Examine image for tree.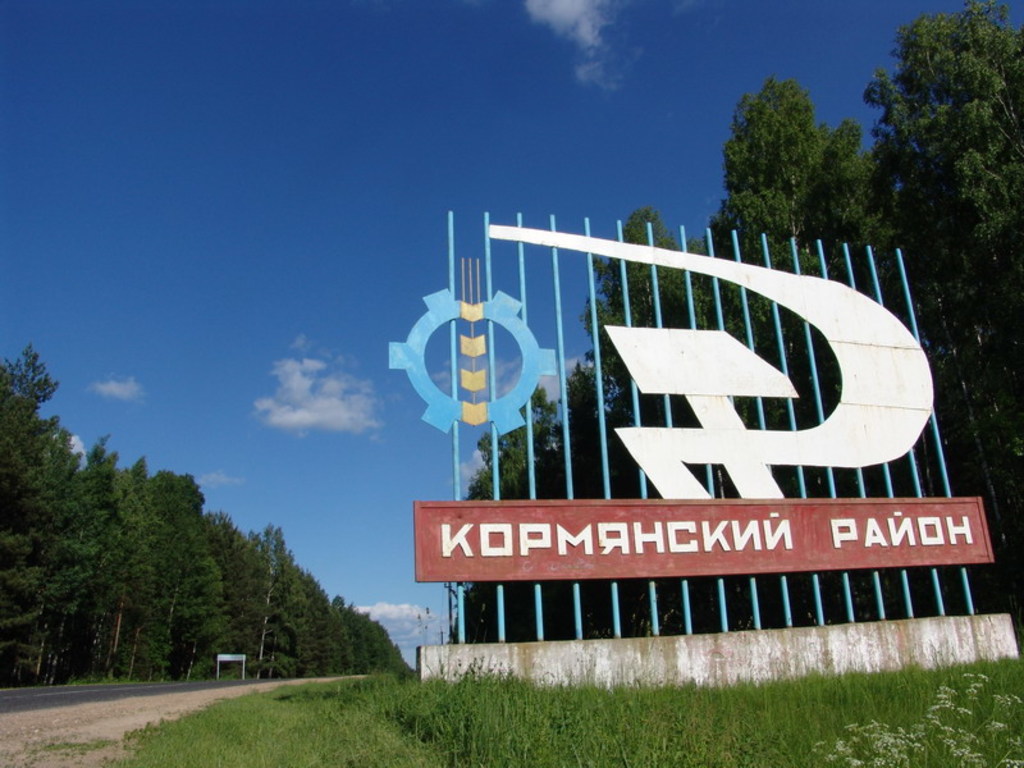
Examination result: 846:0:1023:650.
